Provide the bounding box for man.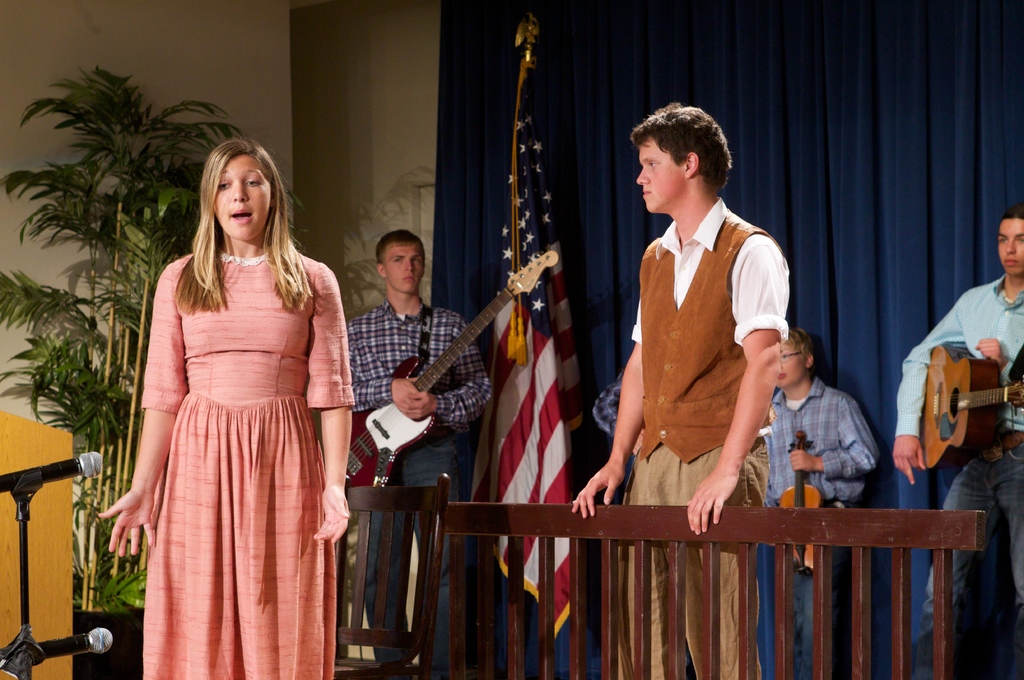
rect(890, 206, 1023, 679).
